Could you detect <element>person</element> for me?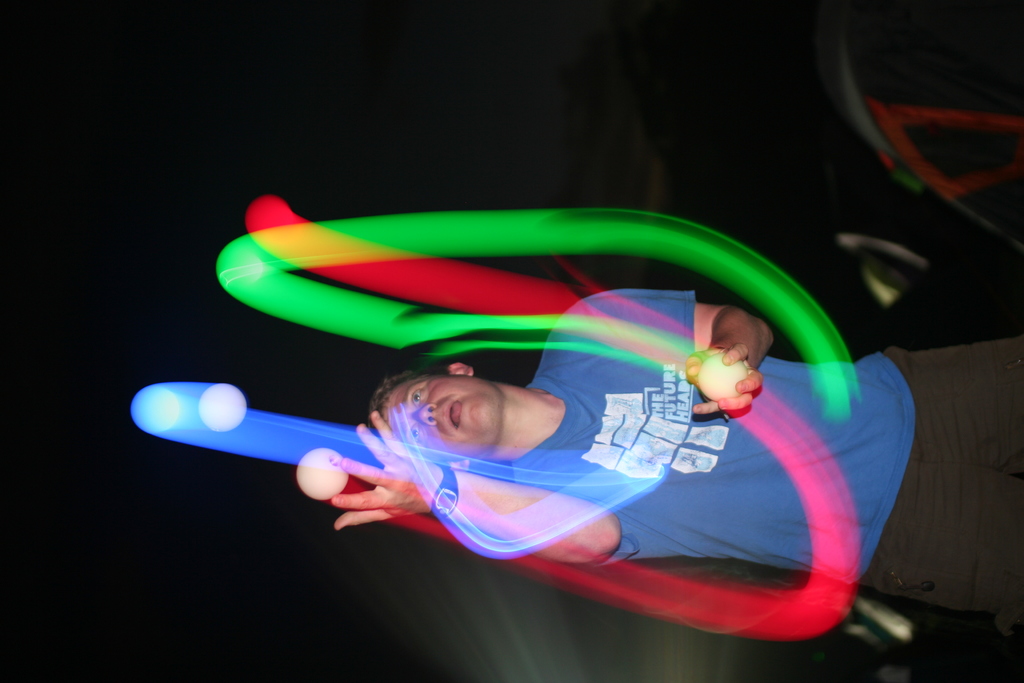
Detection result: bbox=(335, 290, 1023, 633).
